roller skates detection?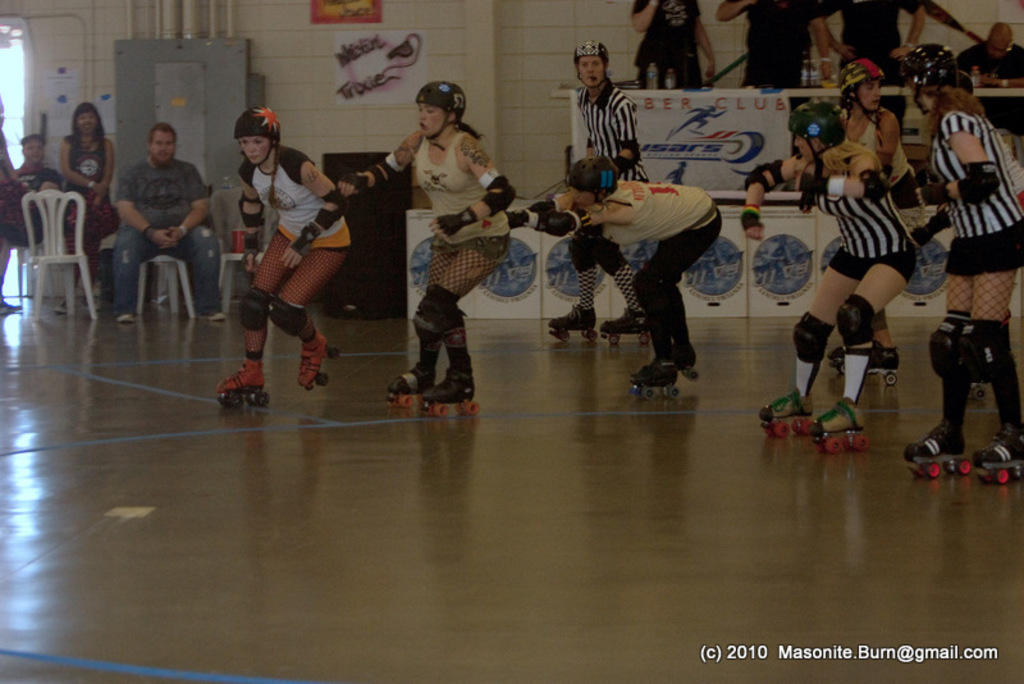
{"left": 387, "top": 359, "right": 435, "bottom": 402}
